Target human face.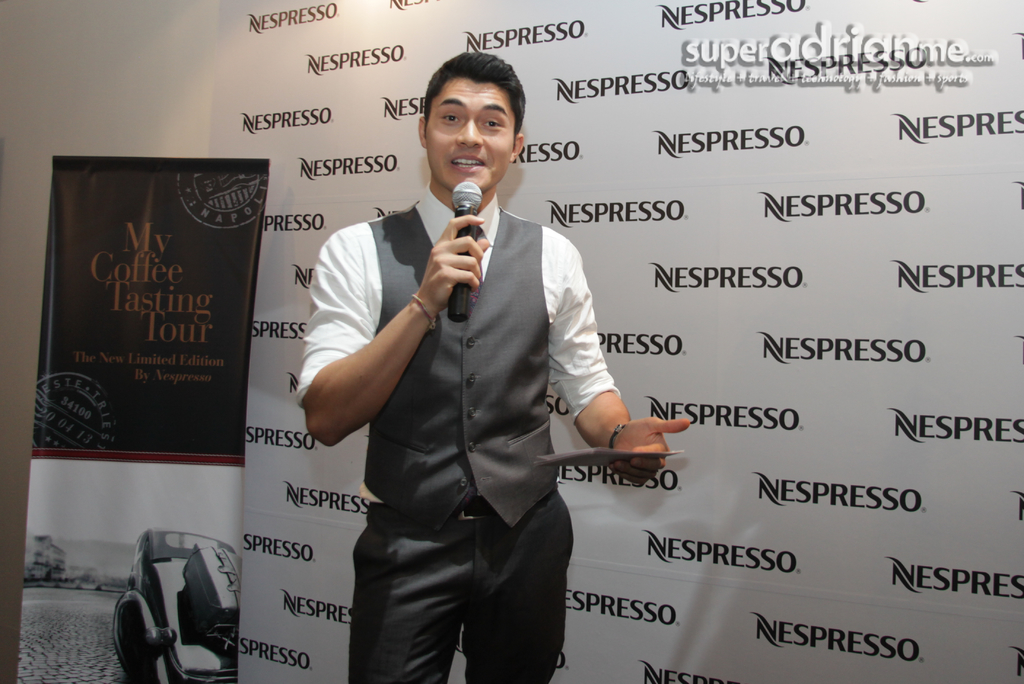
Target region: select_region(420, 81, 517, 194).
